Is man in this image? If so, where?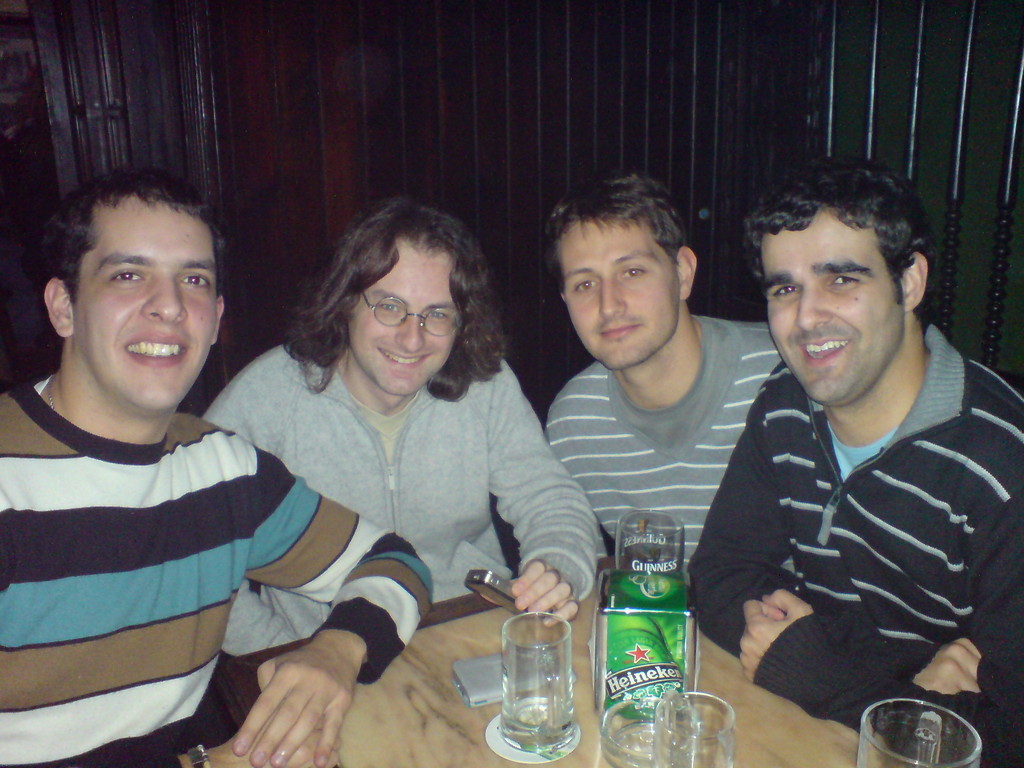
Yes, at x1=689 y1=151 x2=1023 y2=767.
